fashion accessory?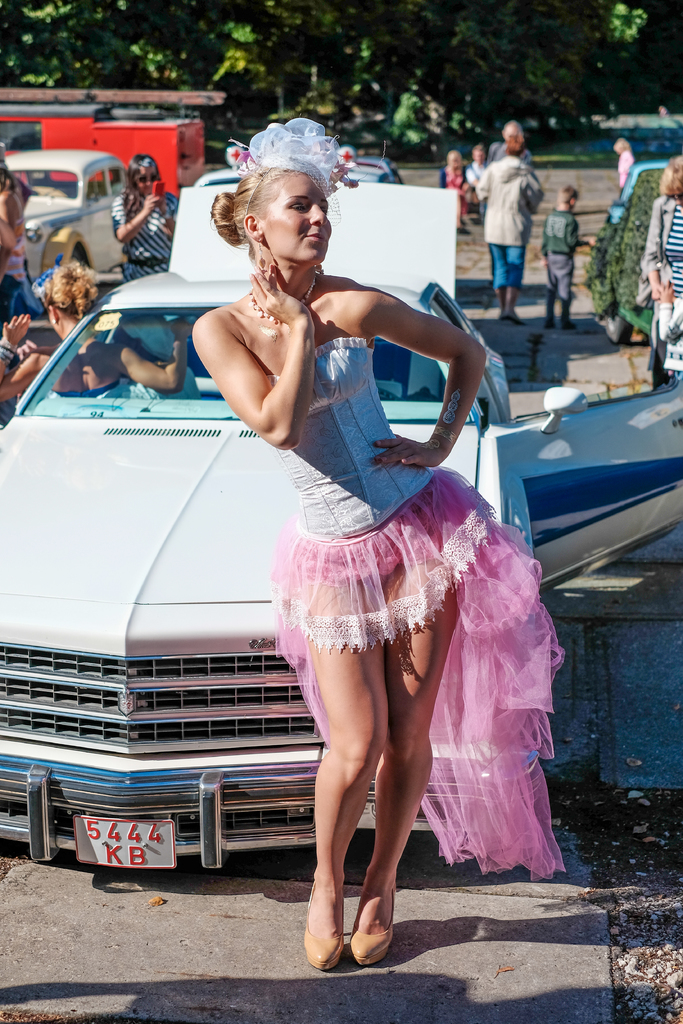
<region>306, 877, 344, 967</region>
